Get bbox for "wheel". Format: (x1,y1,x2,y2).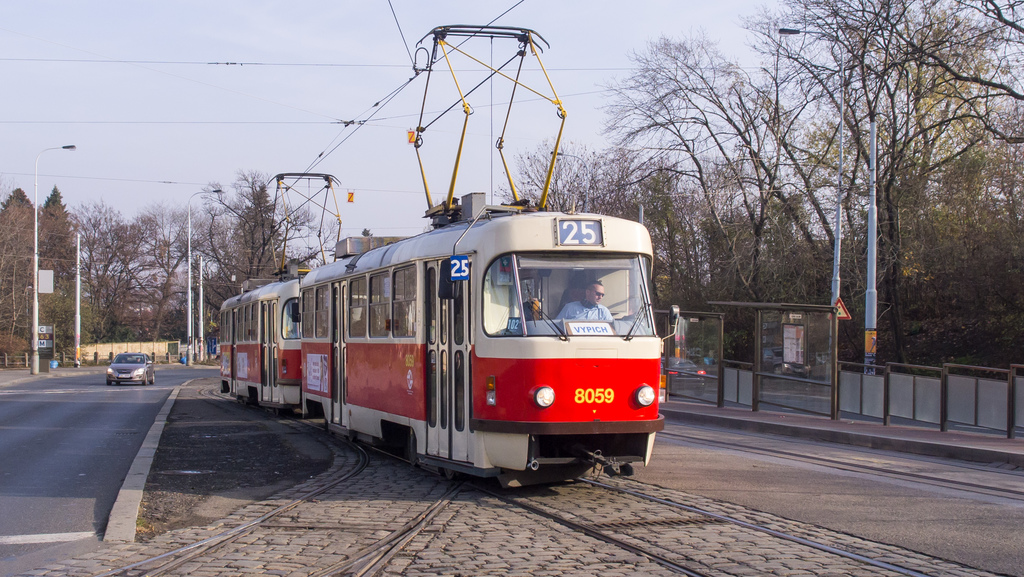
(155,371,156,384).
